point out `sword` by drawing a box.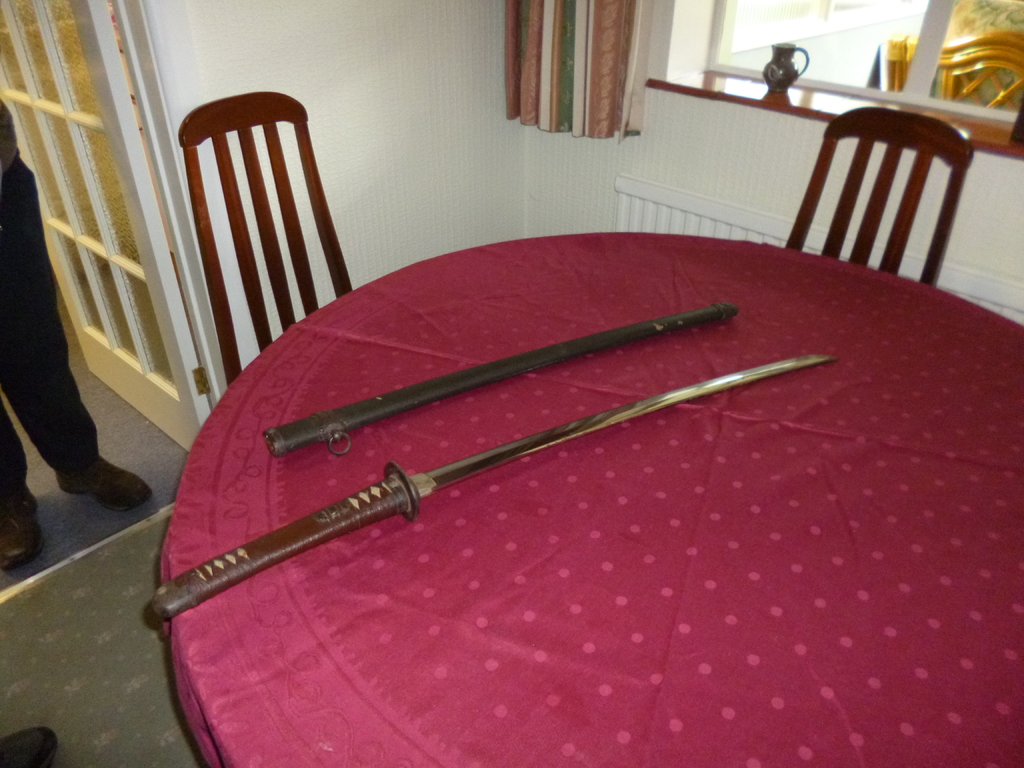
(left=145, top=352, right=833, bottom=625).
